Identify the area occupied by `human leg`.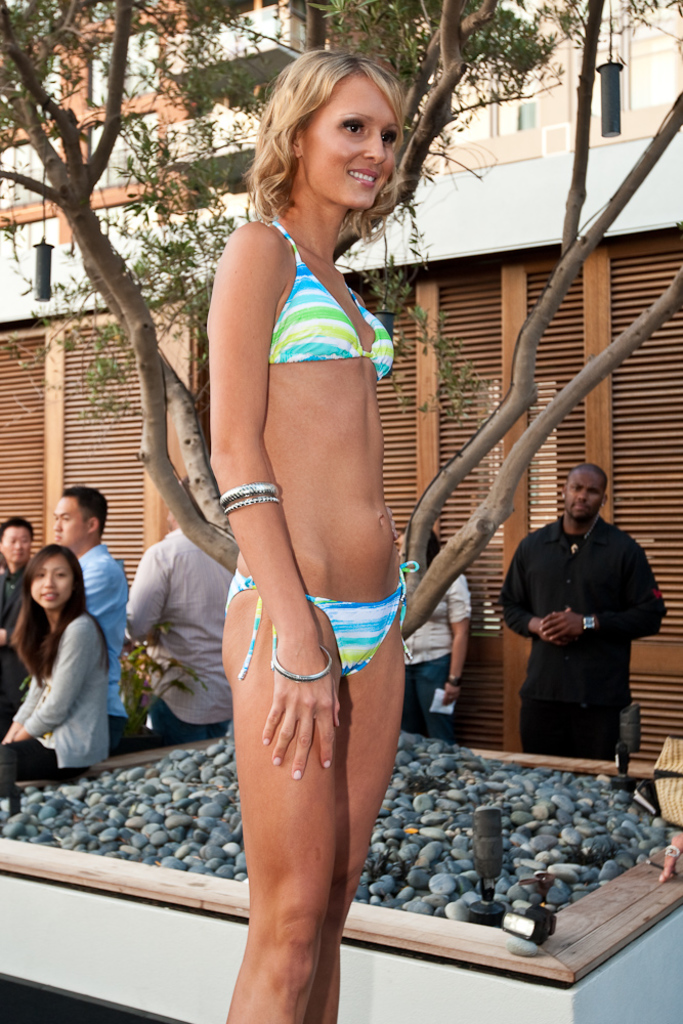
Area: <box>516,673,568,753</box>.
